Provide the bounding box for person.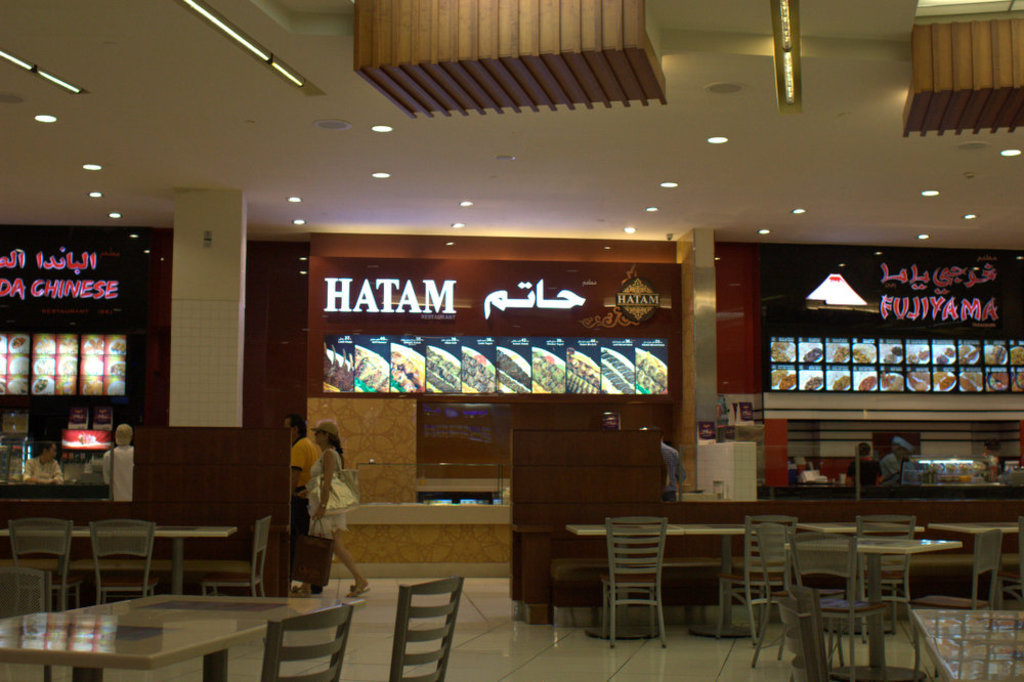
[x1=102, y1=418, x2=133, y2=501].
